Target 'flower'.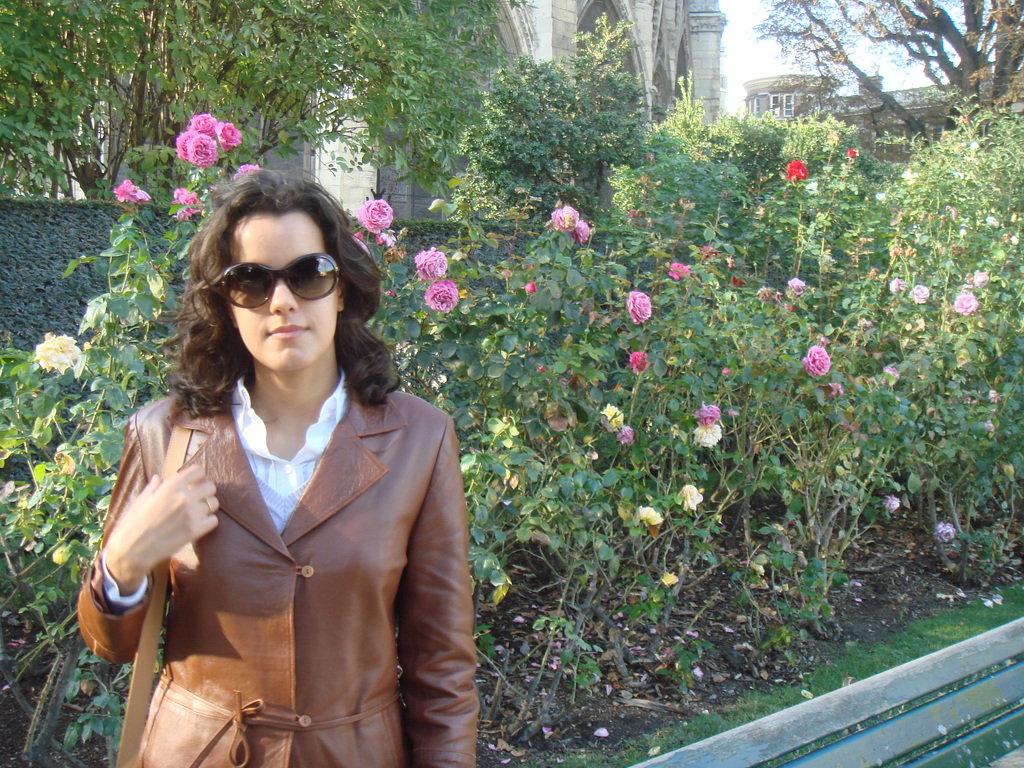
Target region: left=696, top=400, right=719, bottom=429.
